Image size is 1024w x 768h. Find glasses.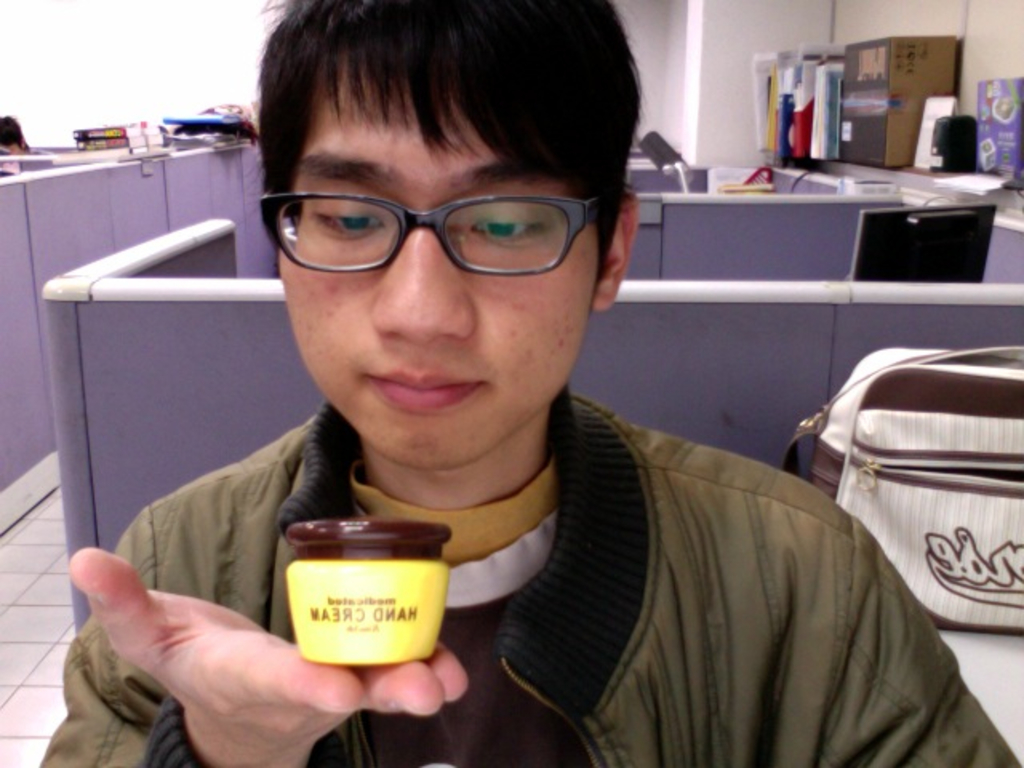
259 165 610 277.
